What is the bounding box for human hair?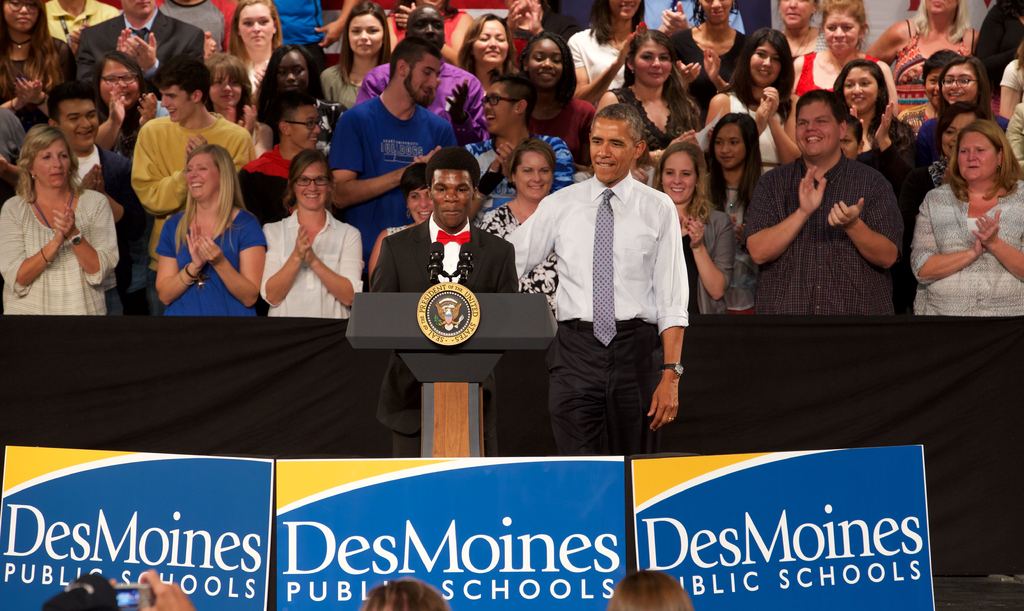
bbox(508, 139, 559, 188).
